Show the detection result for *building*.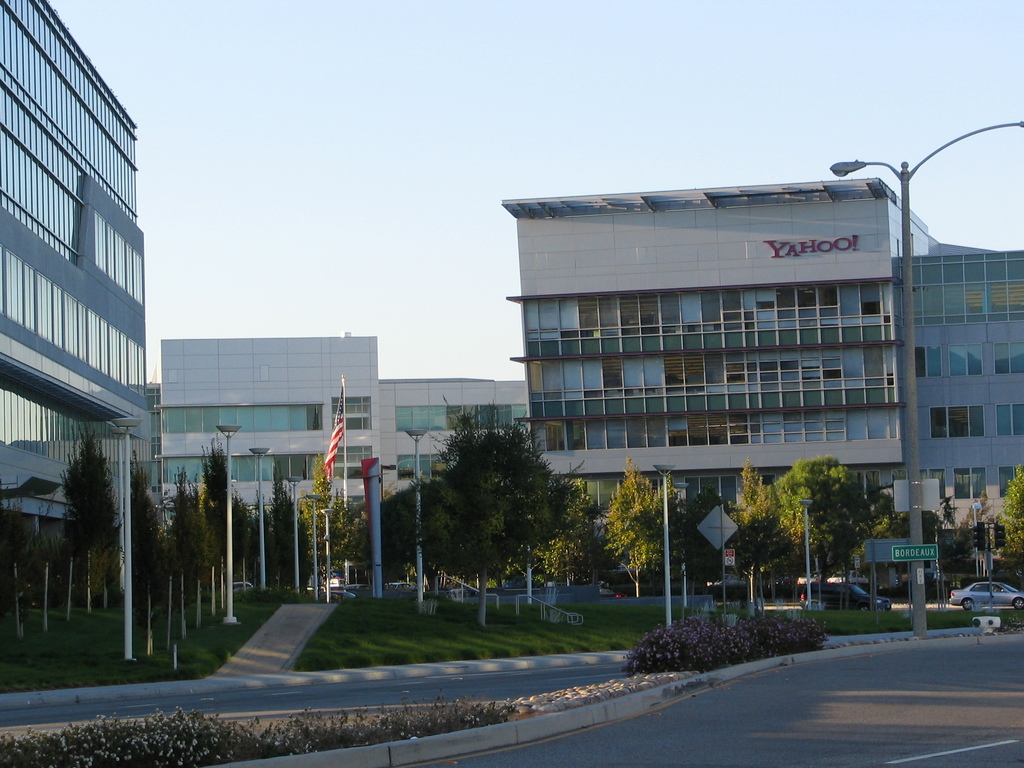
(0,0,149,538).
